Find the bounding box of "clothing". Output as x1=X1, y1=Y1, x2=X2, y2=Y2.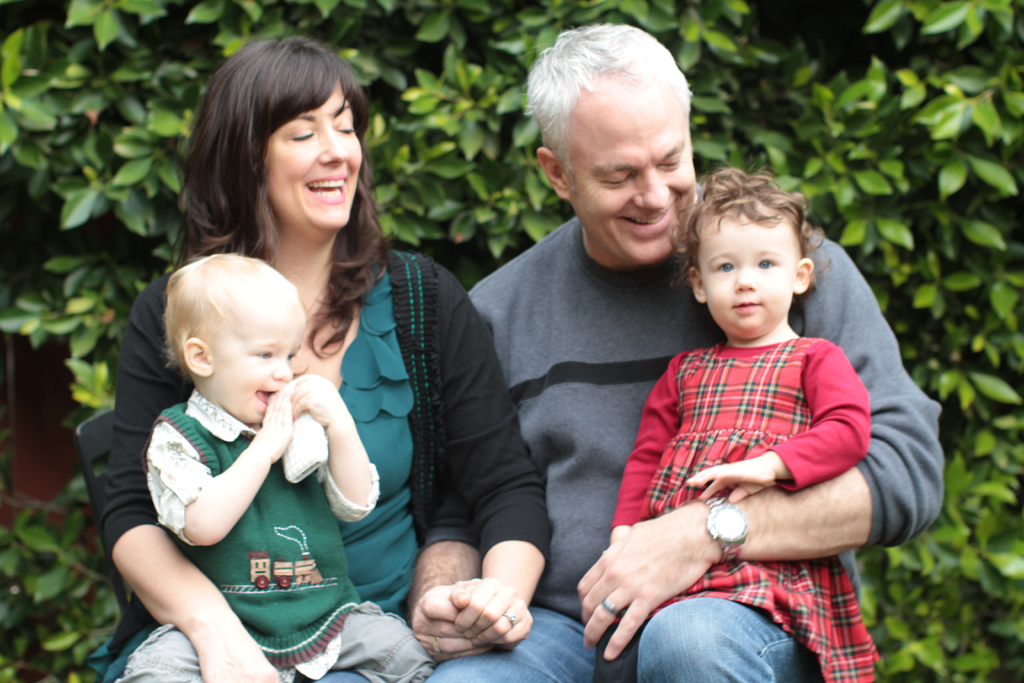
x1=168, y1=416, x2=388, y2=682.
